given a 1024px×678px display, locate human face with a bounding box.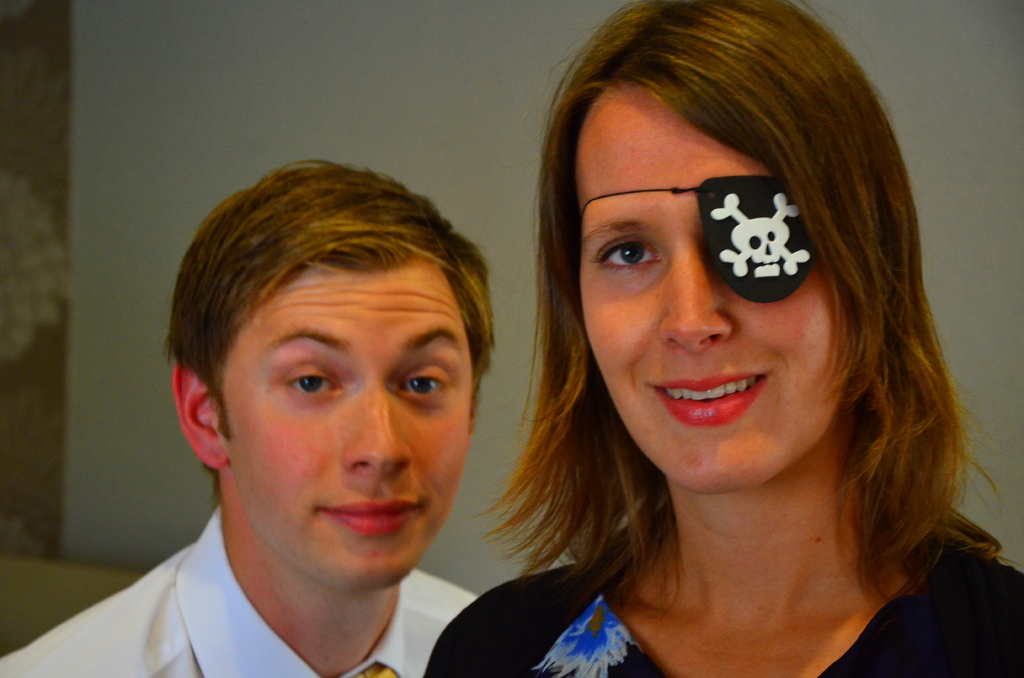
Located: bbox=(578, 106, 854, 498).
